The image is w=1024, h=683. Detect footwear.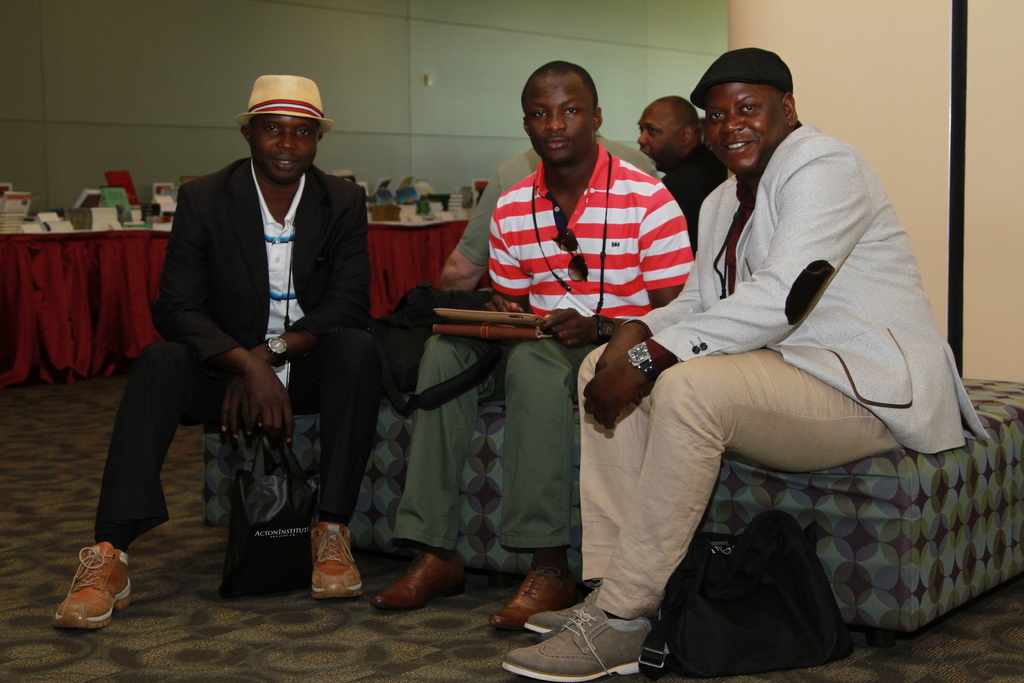
Detection: (x1=485, y1=554, x2=584, y2=632).
